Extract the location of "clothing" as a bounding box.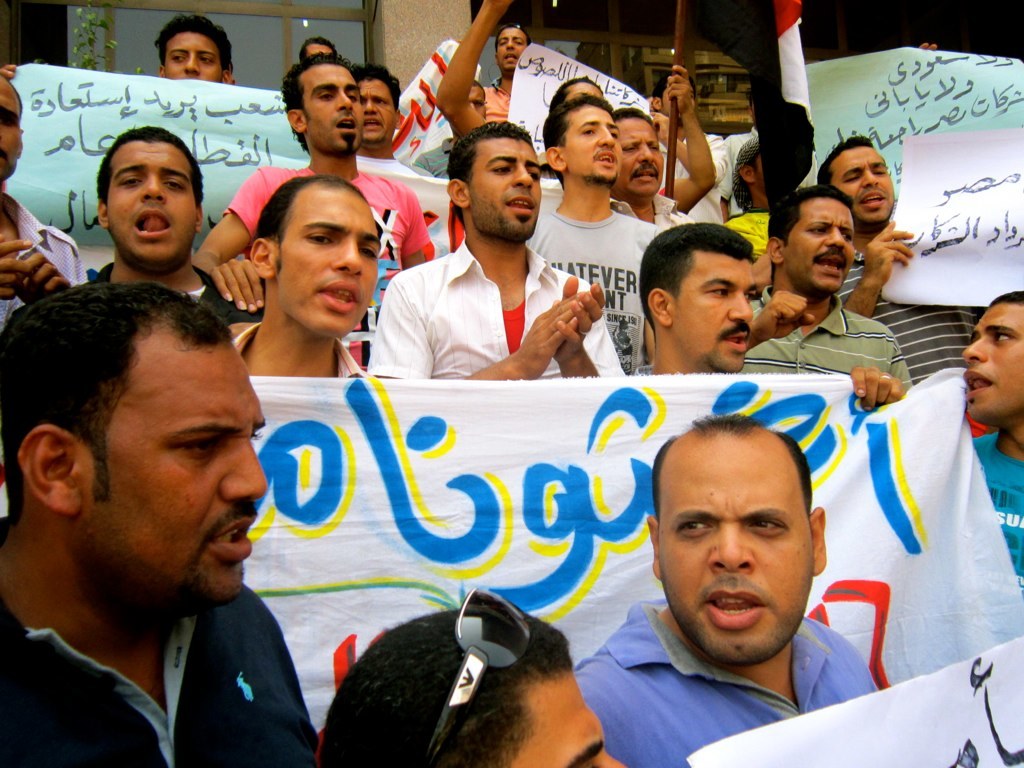
locate(839, 249, 983, 390).
